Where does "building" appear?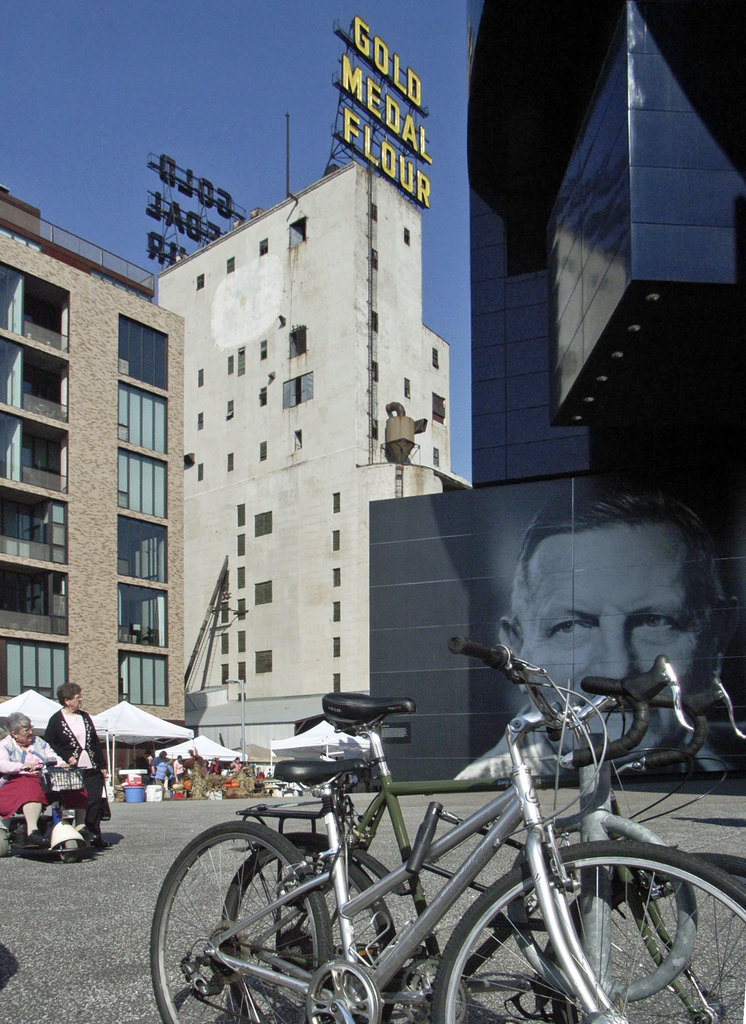
Appears at bbox=[155, 29, 477, 743].
